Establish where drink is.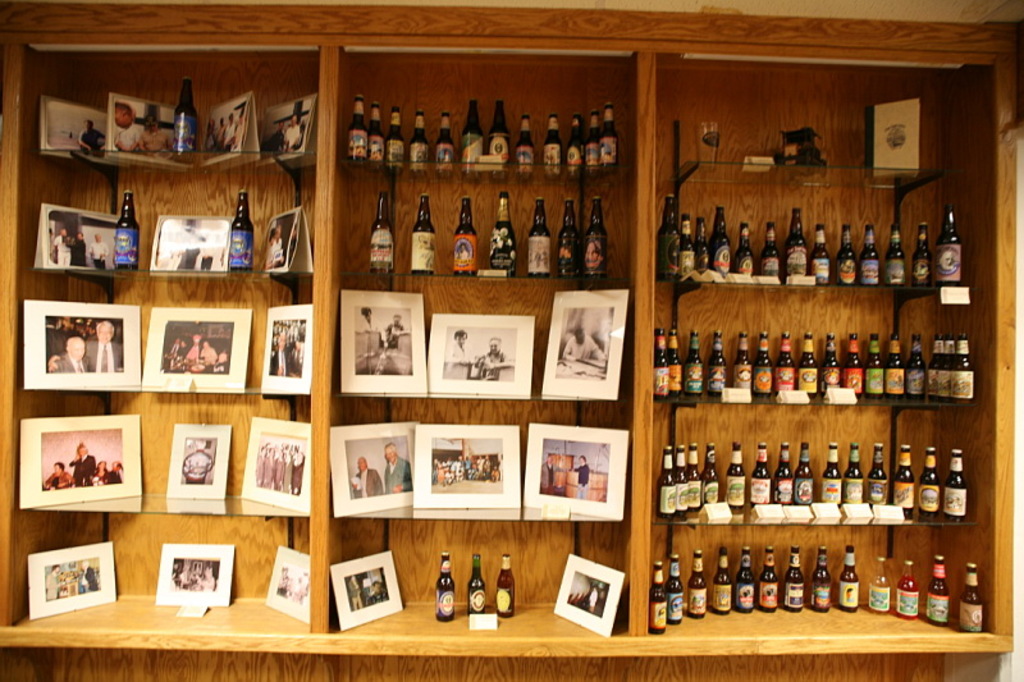
Established at BBox(384, 105, 404, 171).
